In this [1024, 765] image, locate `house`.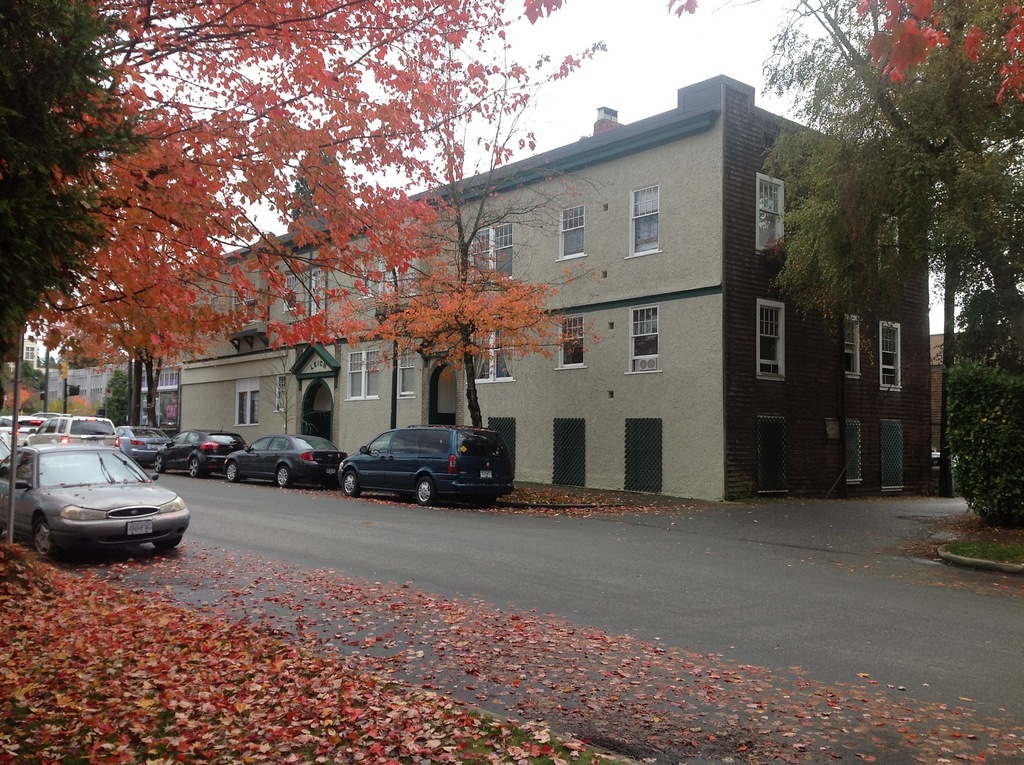
Bounding box: 131:71:931:503.
